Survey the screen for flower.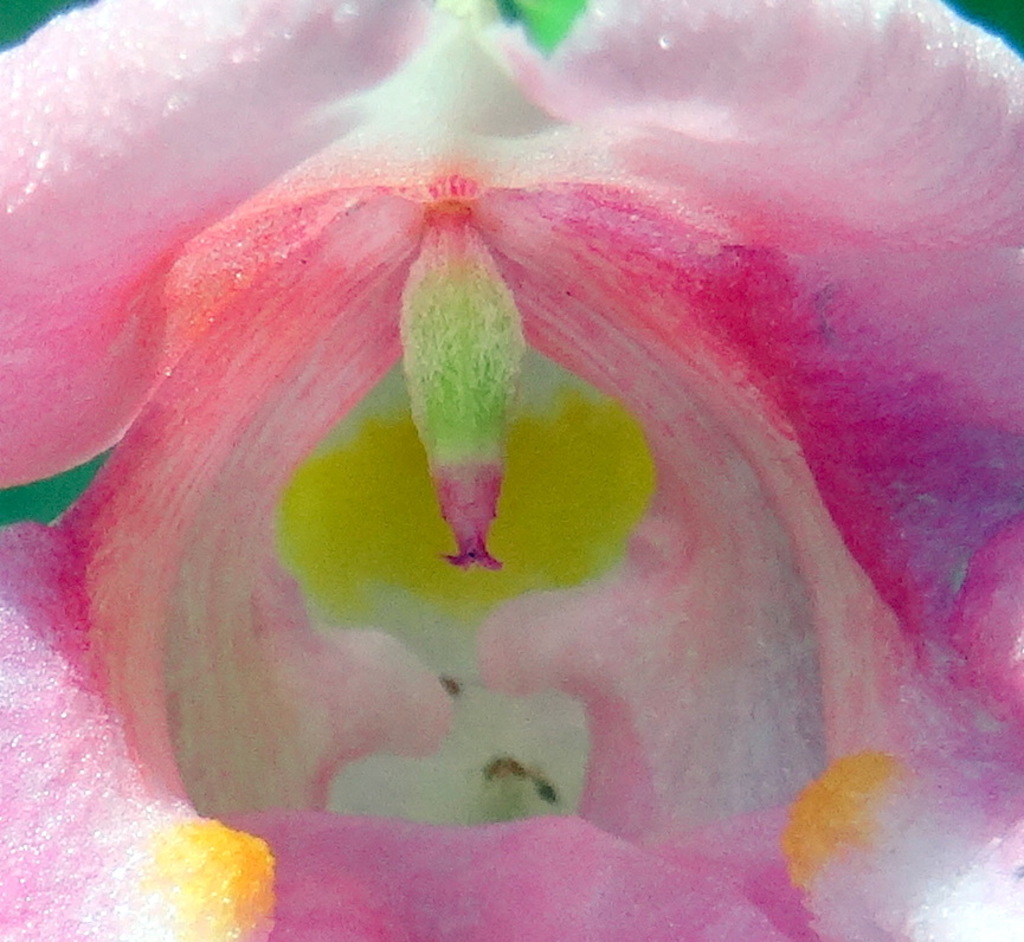
Survey found: l=0, t=0, r=1023, b=941.
